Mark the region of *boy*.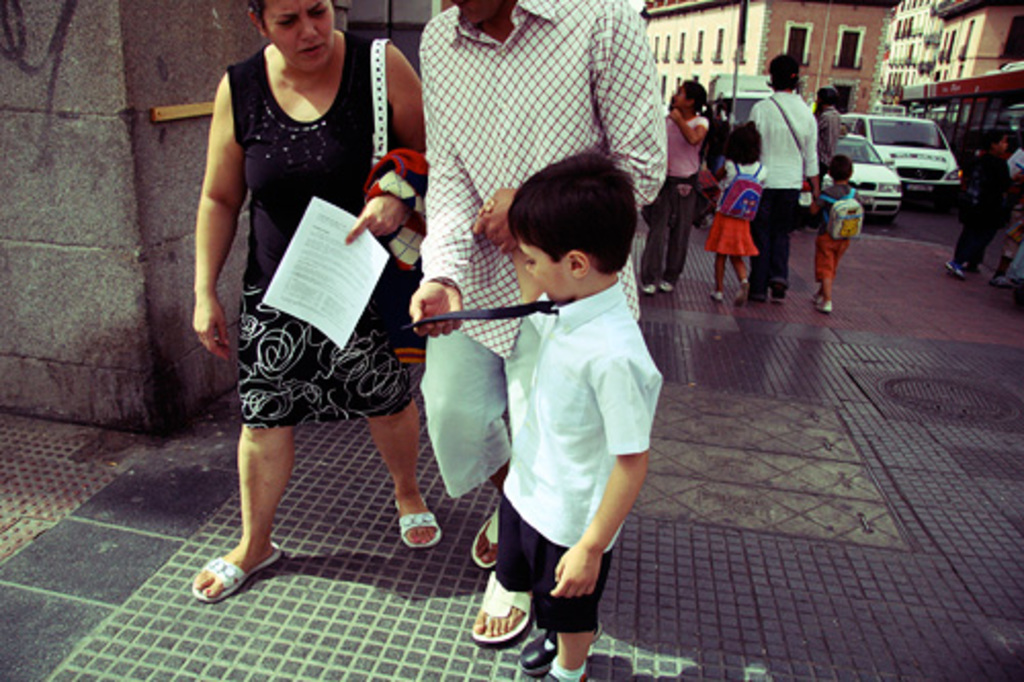
Region: 438 150 684 655.
